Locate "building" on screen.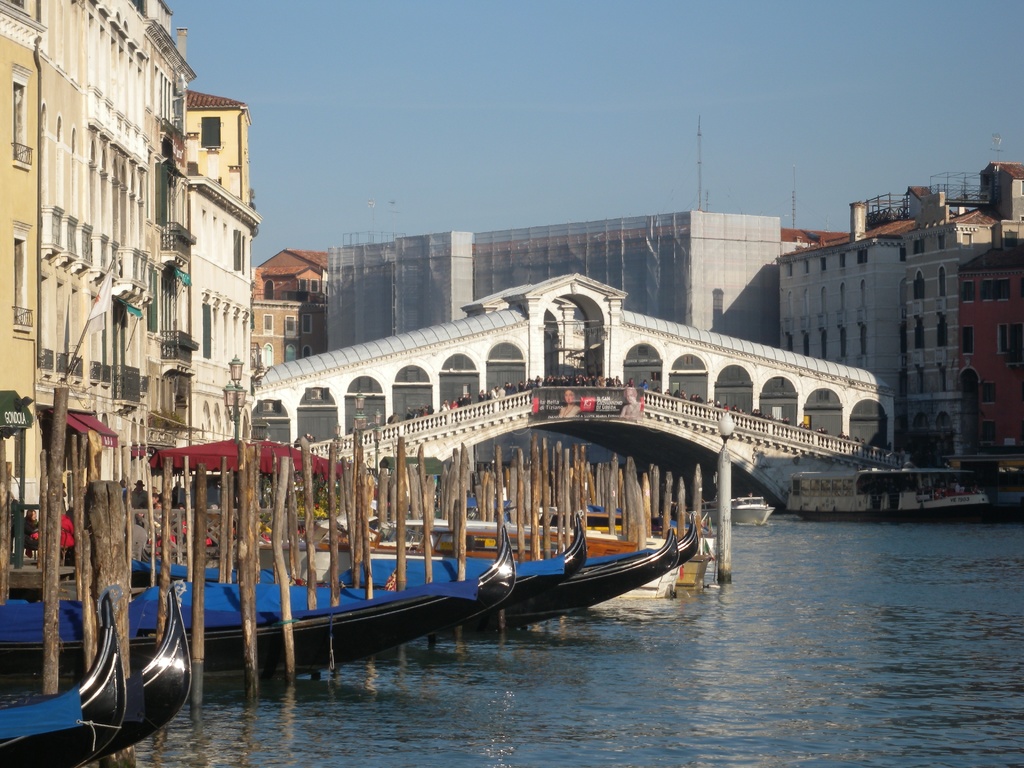
On screen at l=774, t=188, r=932, b=412.
